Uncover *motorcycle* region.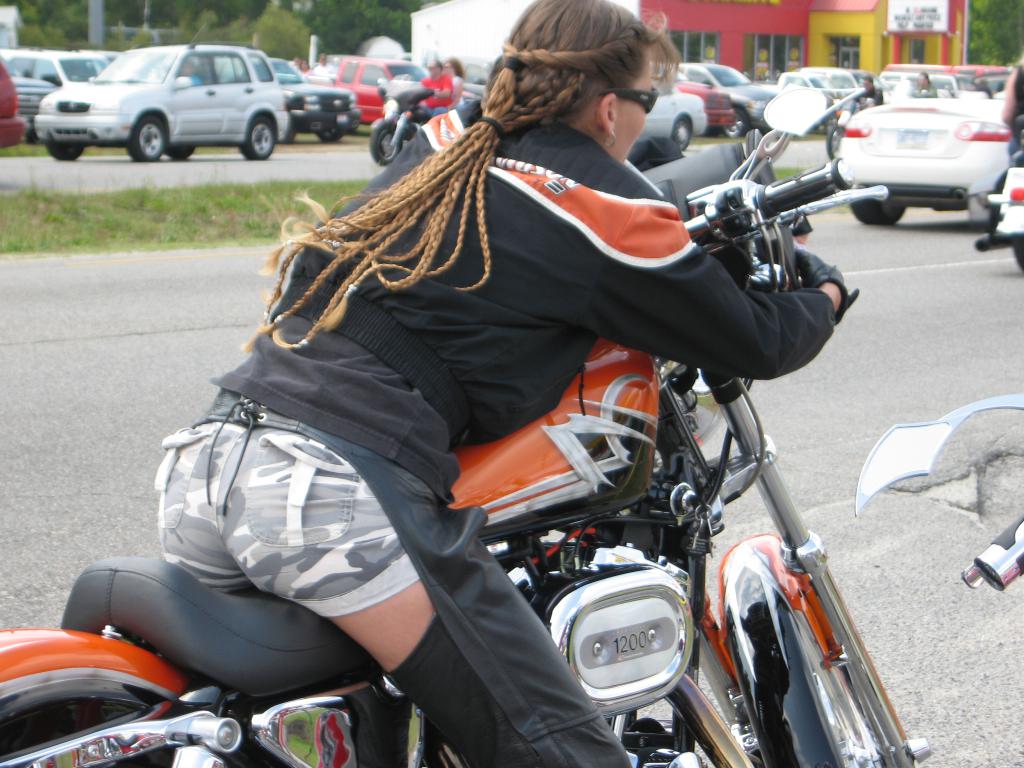
Uncovered: x1=970 y1=113 x2=1023 y2=273.
